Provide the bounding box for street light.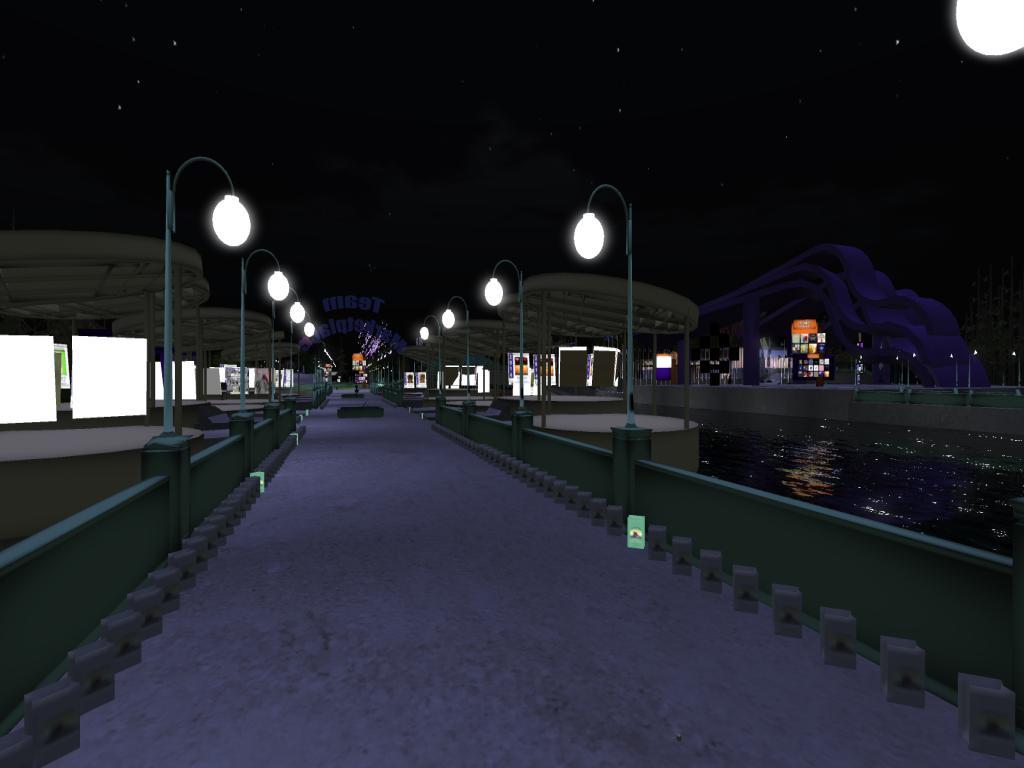
<box>316,350,339,381</box>.
